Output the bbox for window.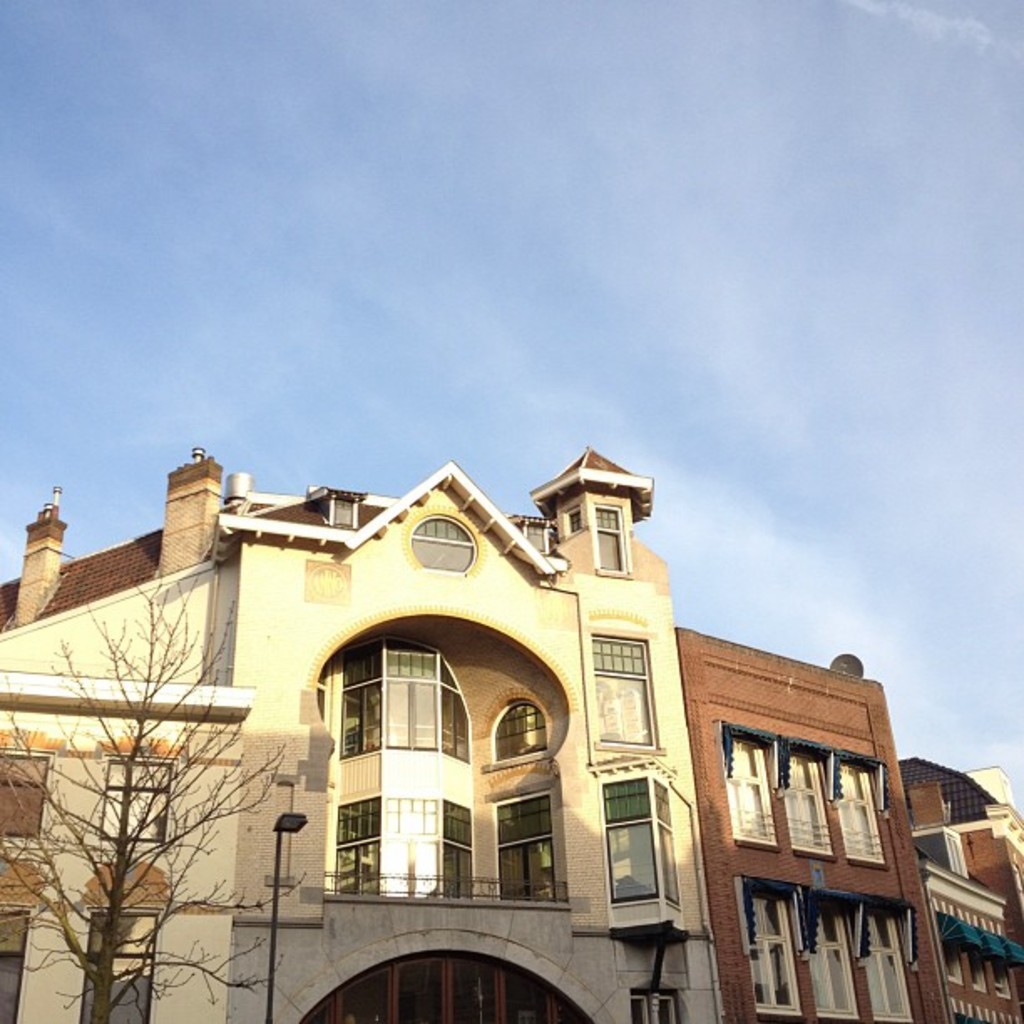
box(785, 743, 835, 853).
